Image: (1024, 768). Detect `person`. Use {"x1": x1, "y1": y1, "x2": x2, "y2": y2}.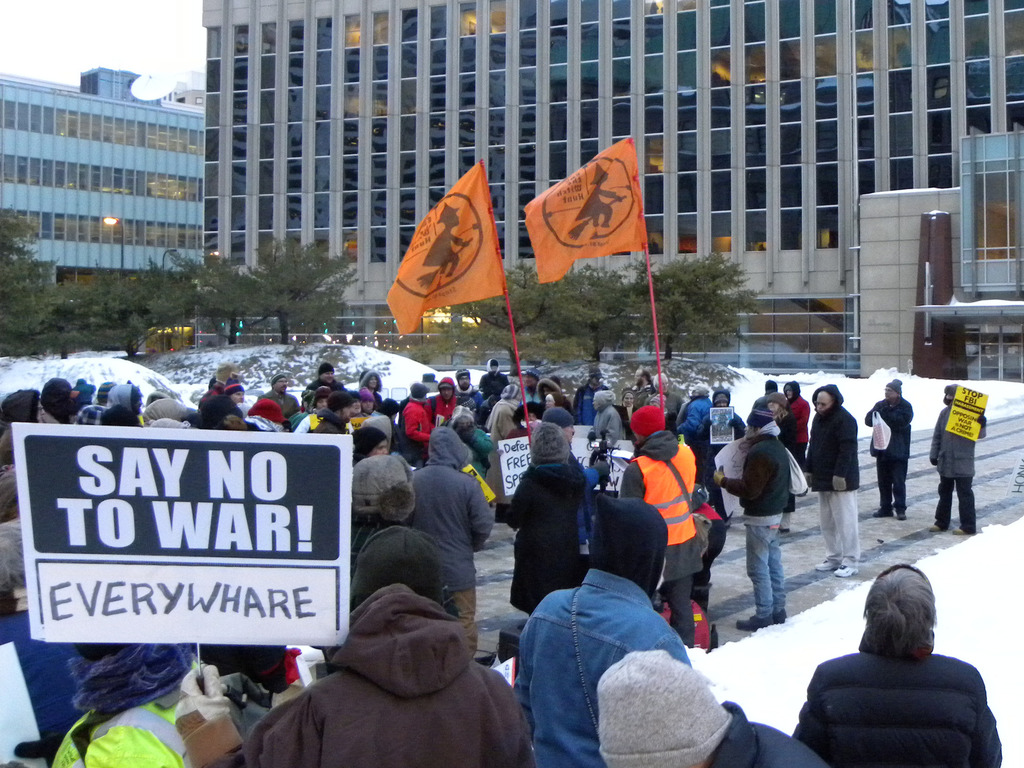
{"x1": 356, "y1": 367, "x2": 388, "y2": 403}.
